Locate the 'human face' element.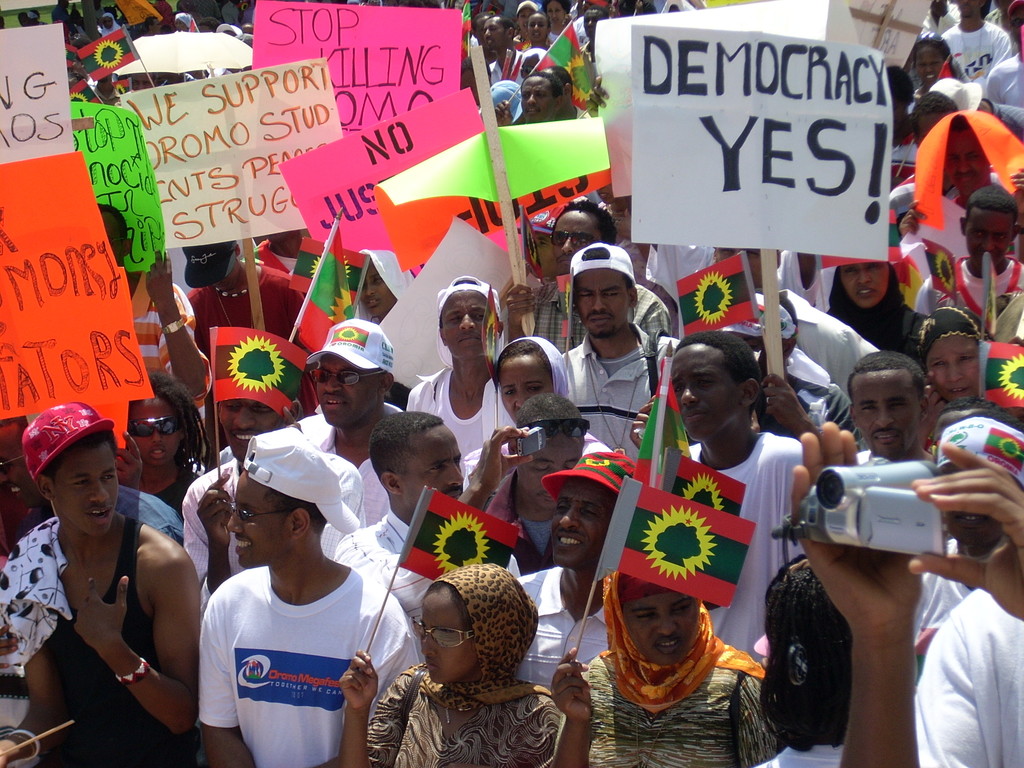
Element bbox: <bbox>965, 209, 1016, 266</bbox>.
